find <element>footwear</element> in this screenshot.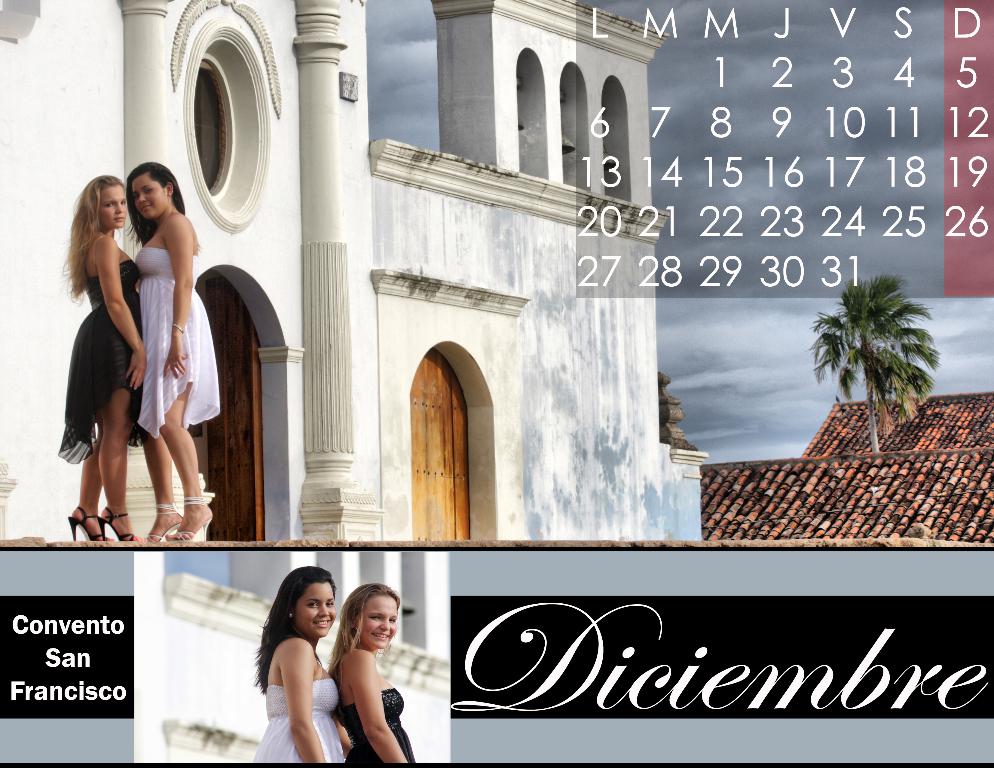
The bounding box for <element>footwear</element> is crop(101, 508, 143, 544).
